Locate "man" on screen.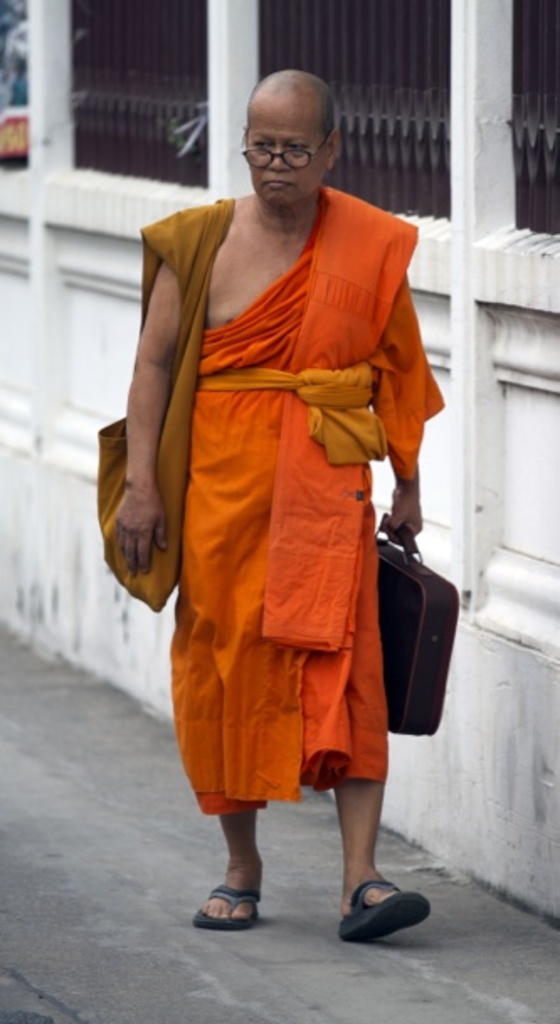
On screen at bbox(101, 62, 439, 906).
